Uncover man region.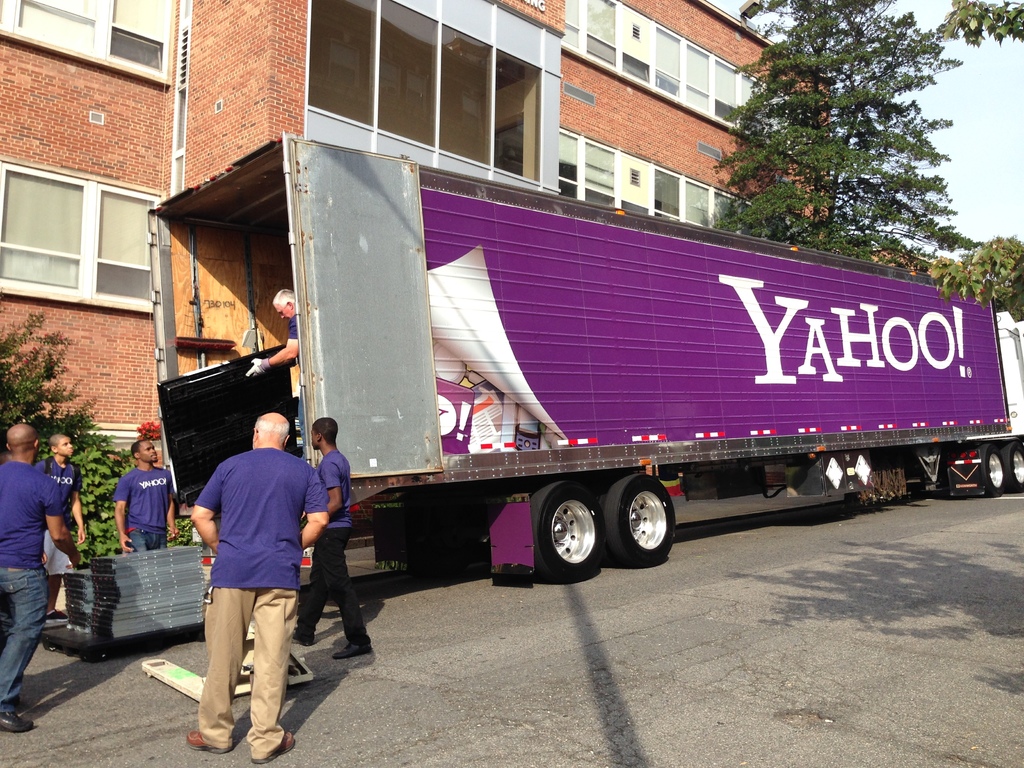
Uncovered: <region>35, 430, 90, 623</region>.
